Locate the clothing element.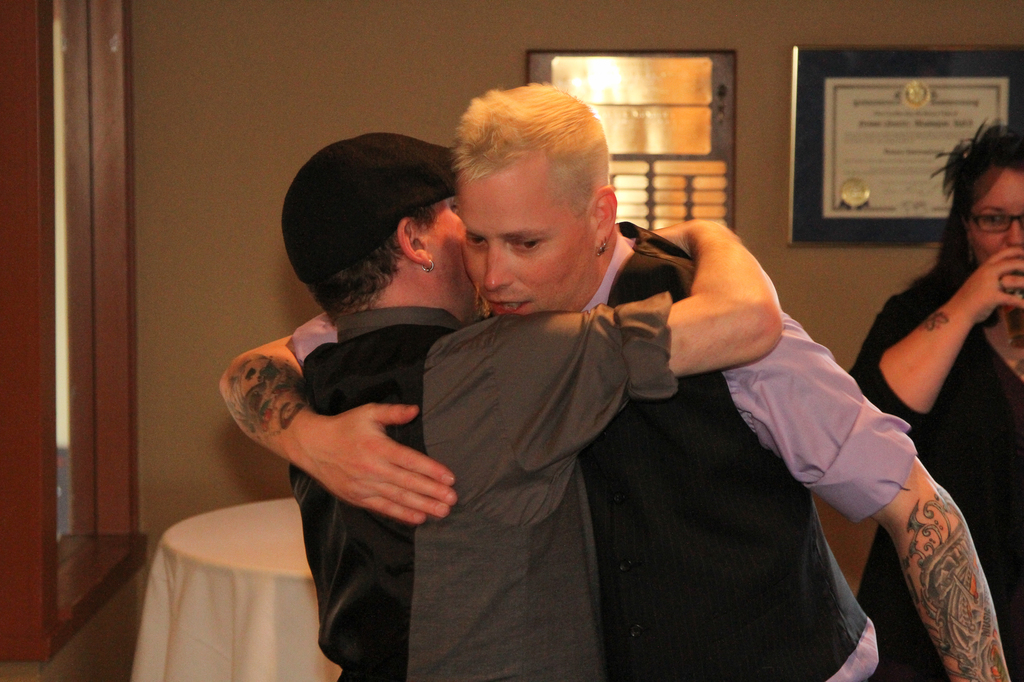
Element bbox: x1=287, y1=209, x2=922, y2=681.
